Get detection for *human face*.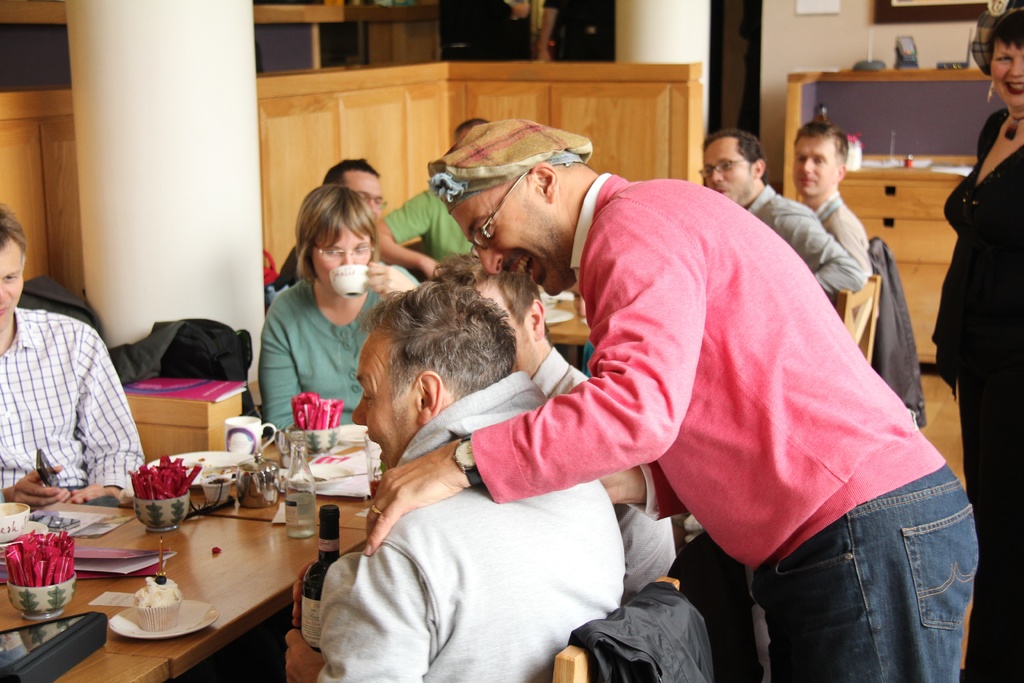
Detection: (791,135,840,191).
